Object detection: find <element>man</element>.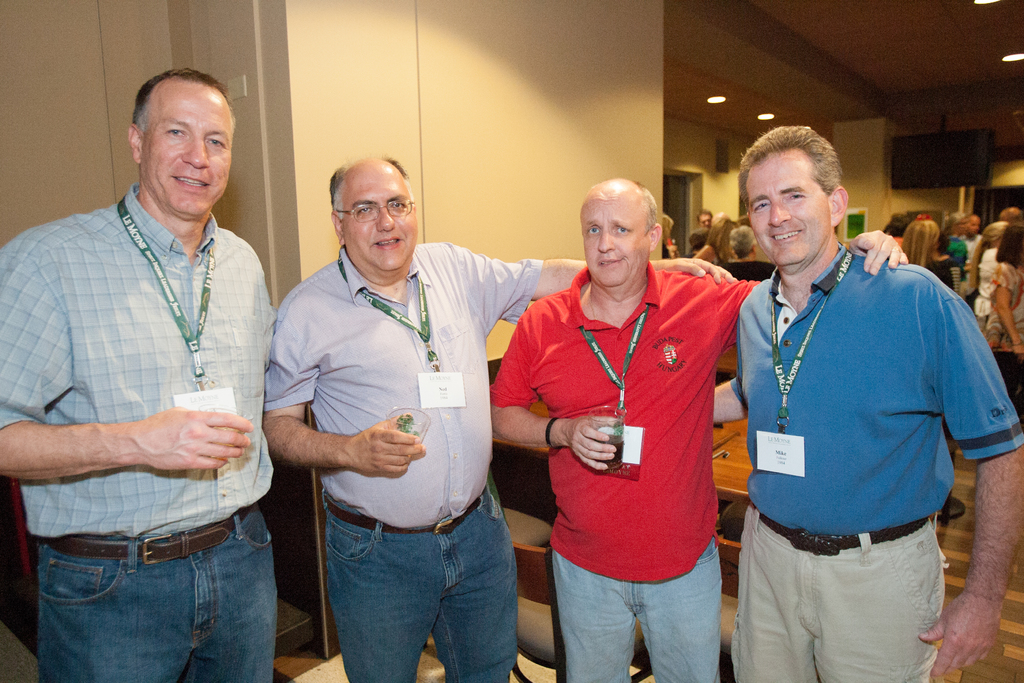
18:61:285:625.
